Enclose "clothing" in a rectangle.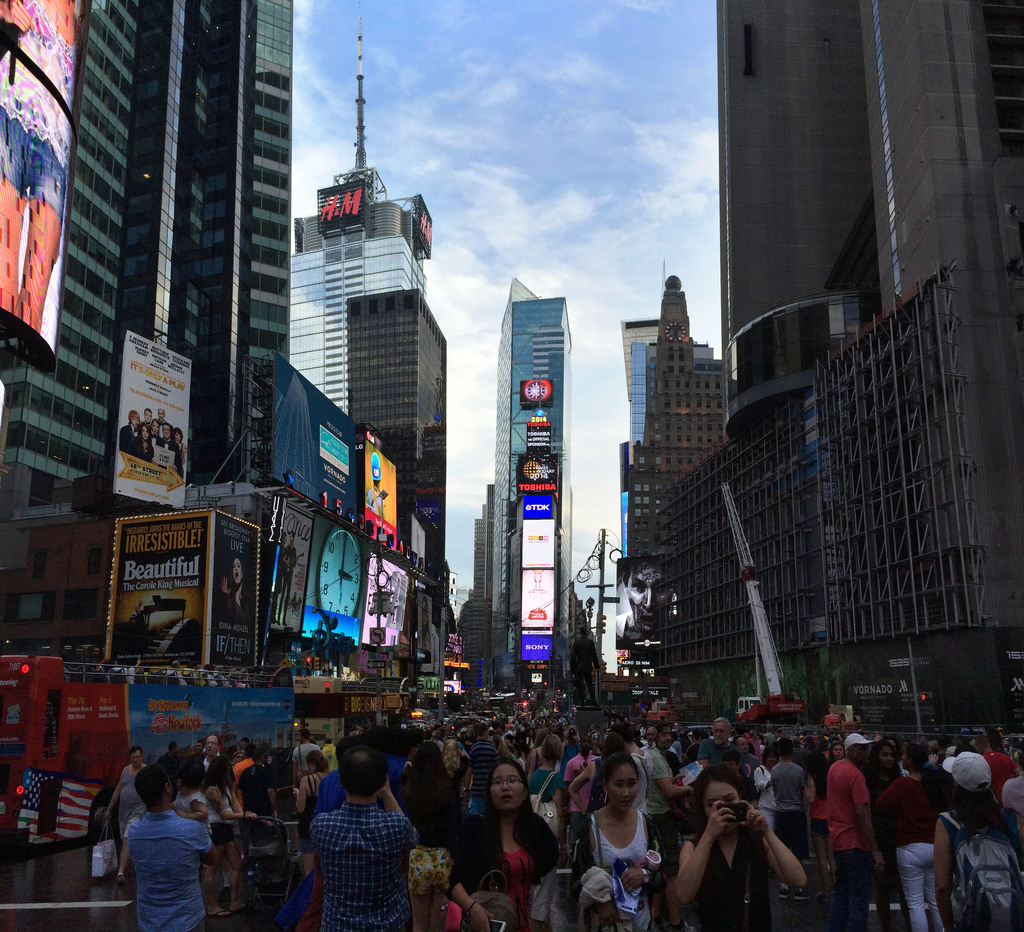
{"x1": 983, "y1": 748, "x2": 1020, "y2": 792}.
